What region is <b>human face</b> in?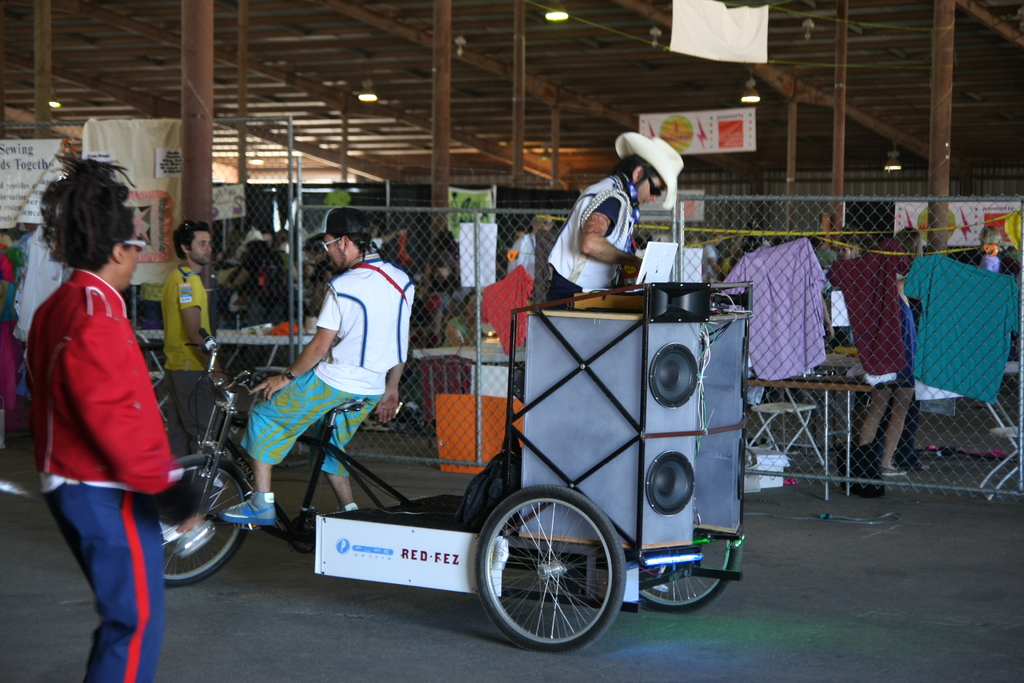
{"x1": 120, "y1": 225, "x2": 142, "y2": 288}.
